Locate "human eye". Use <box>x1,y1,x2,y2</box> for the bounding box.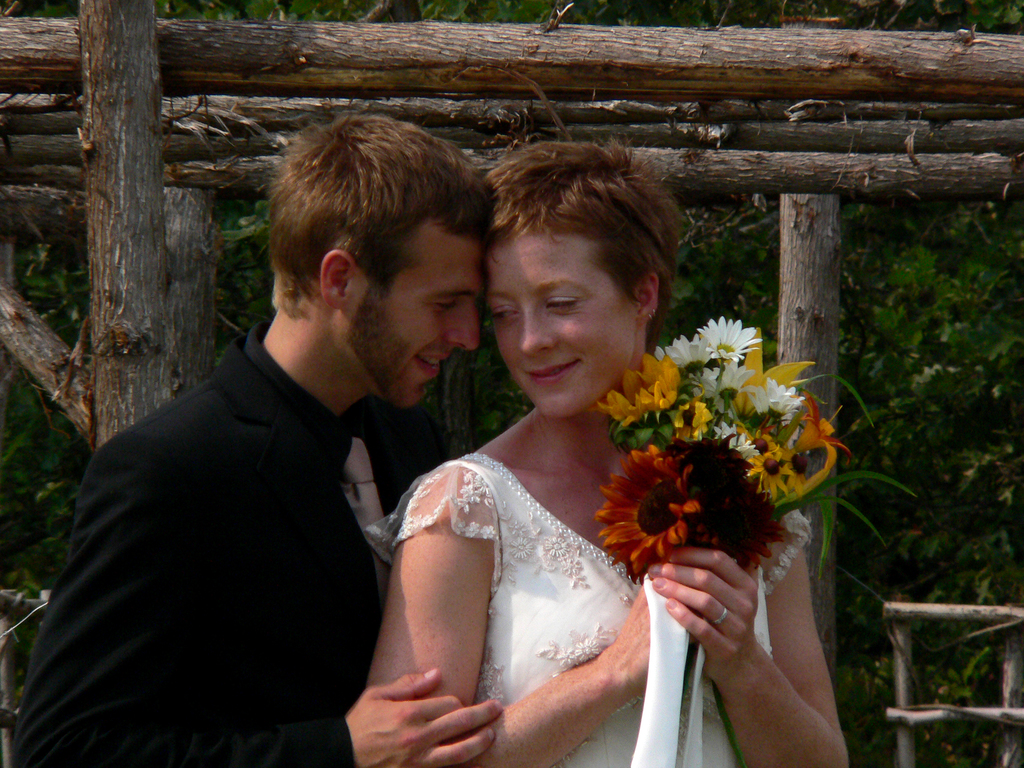
<box>492,305,522,326</box>.
